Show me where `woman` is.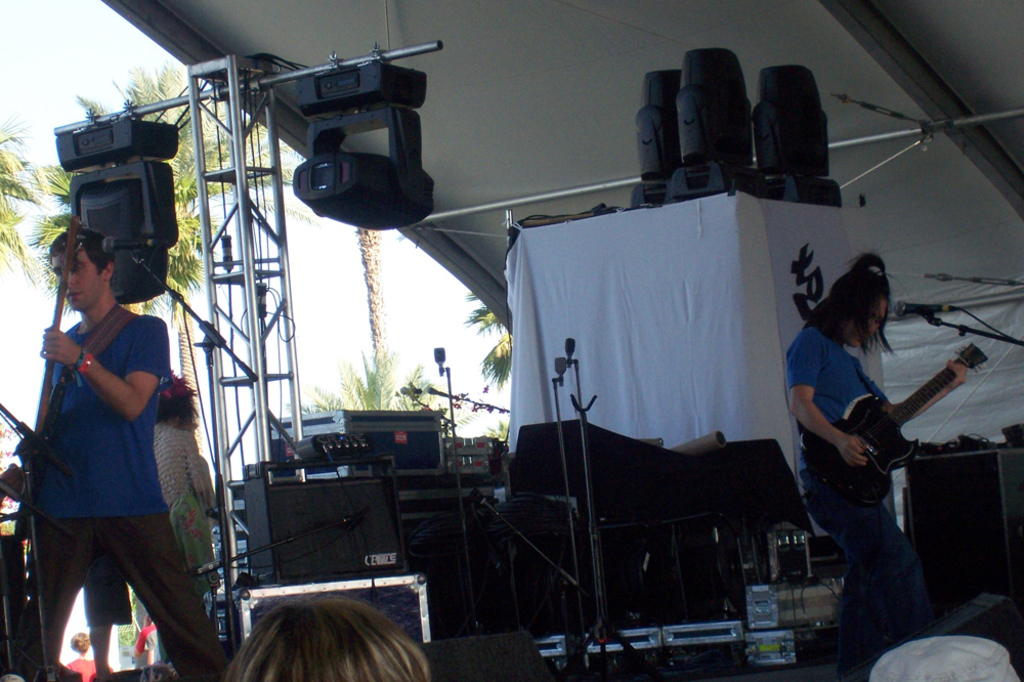
`woman` is at select_region(785, 254, 967, 681).
